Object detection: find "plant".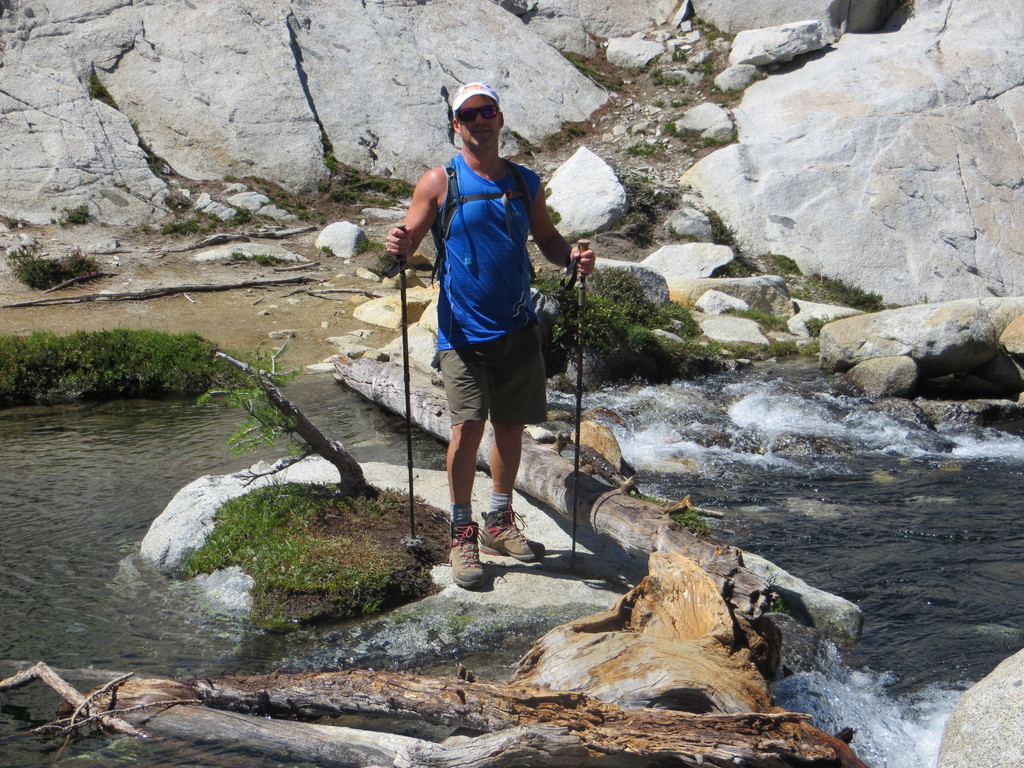
670/72/684/84.
